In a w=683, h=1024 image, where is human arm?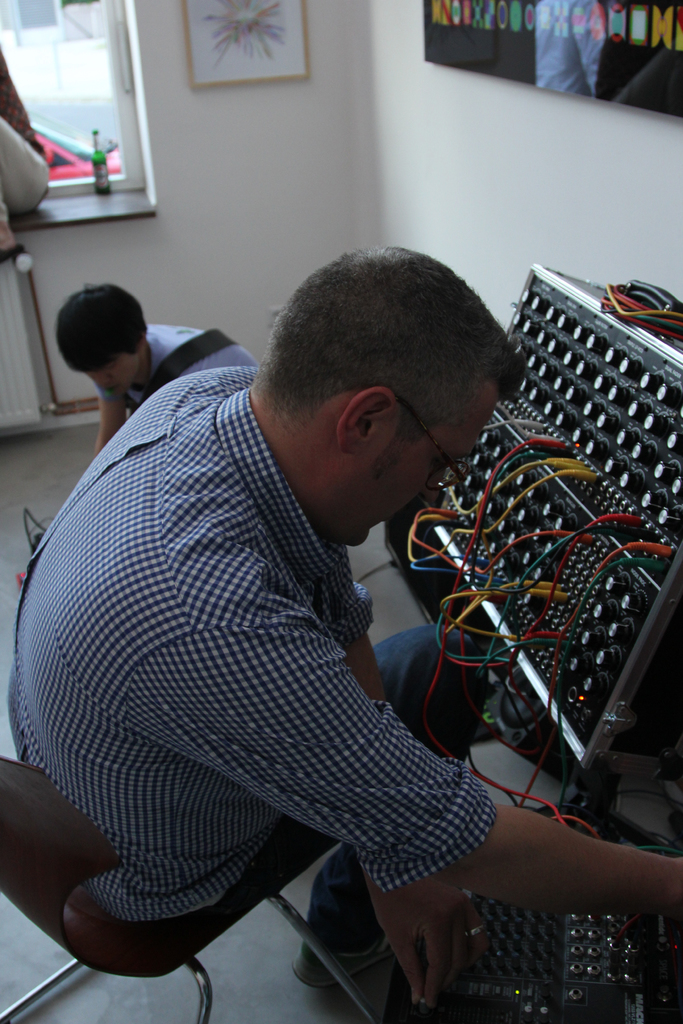
l=97, t=385, r=127, b=449.
